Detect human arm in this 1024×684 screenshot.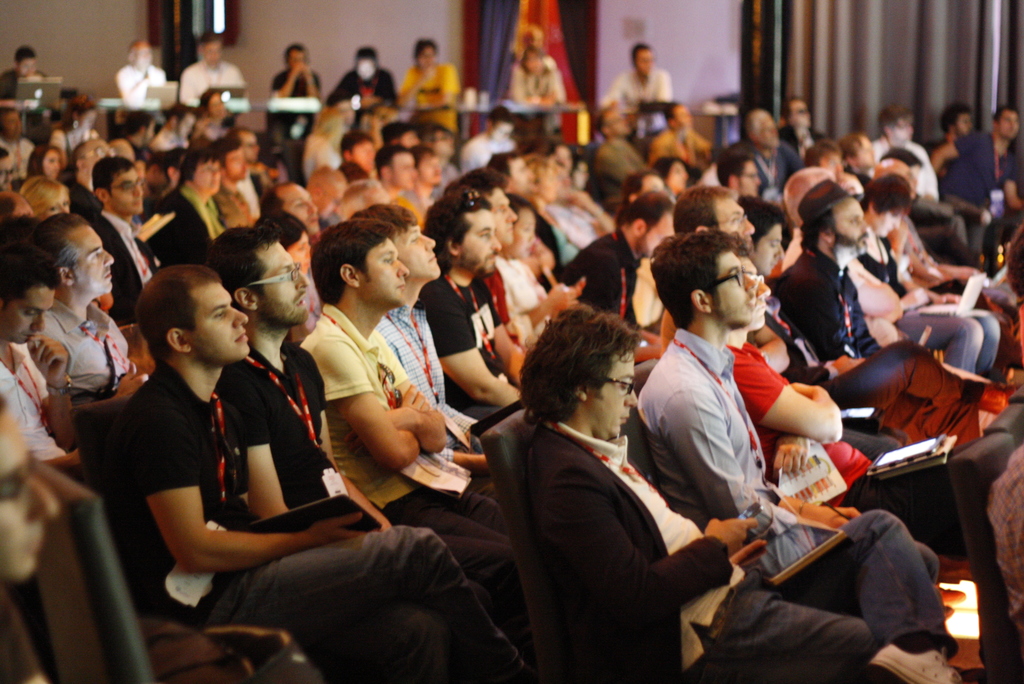
Detection: {"x1": 659, "y1": 66, "x2": 671, "y2": 99}.
